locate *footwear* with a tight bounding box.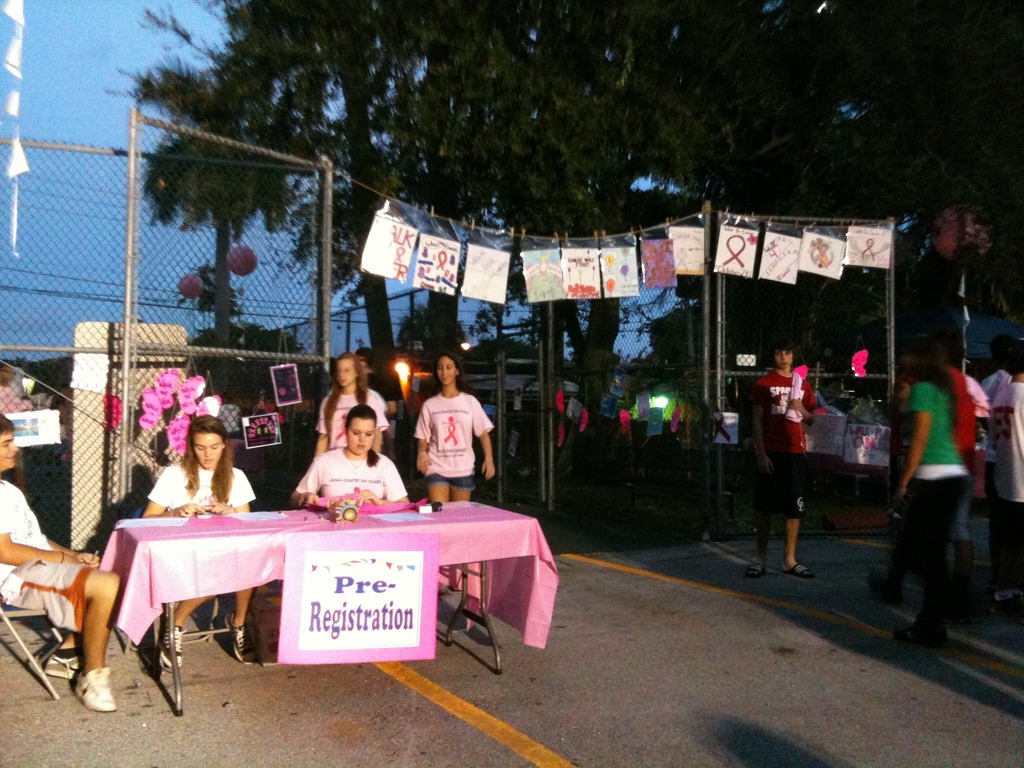
Rect(785, 559, 816, 579).
